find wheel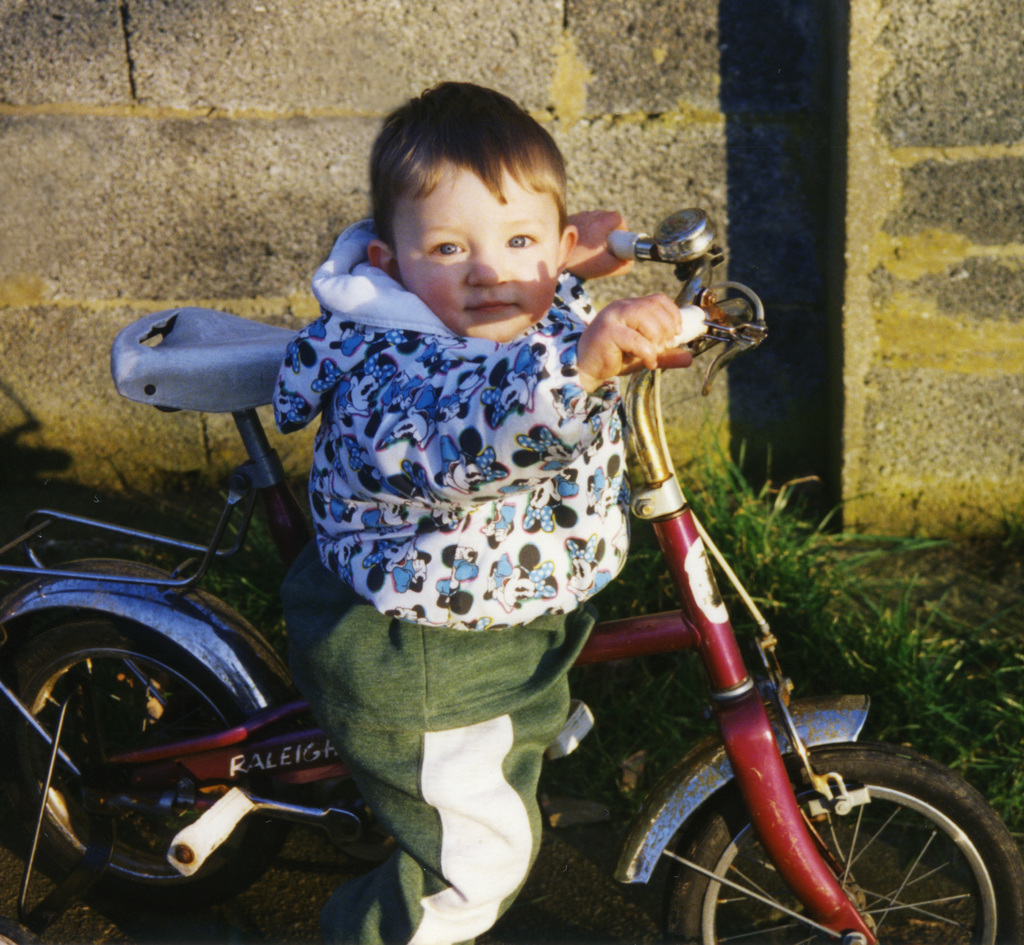
box=[656, 745, 1023, 944]
